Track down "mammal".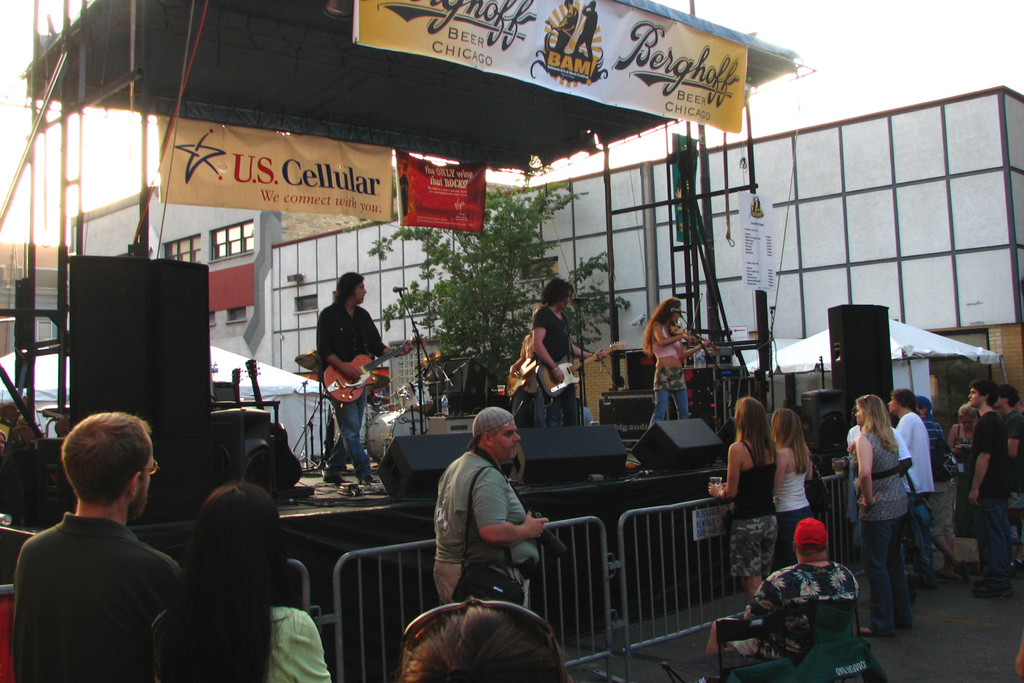
Tracked to (295,281,383,492).
